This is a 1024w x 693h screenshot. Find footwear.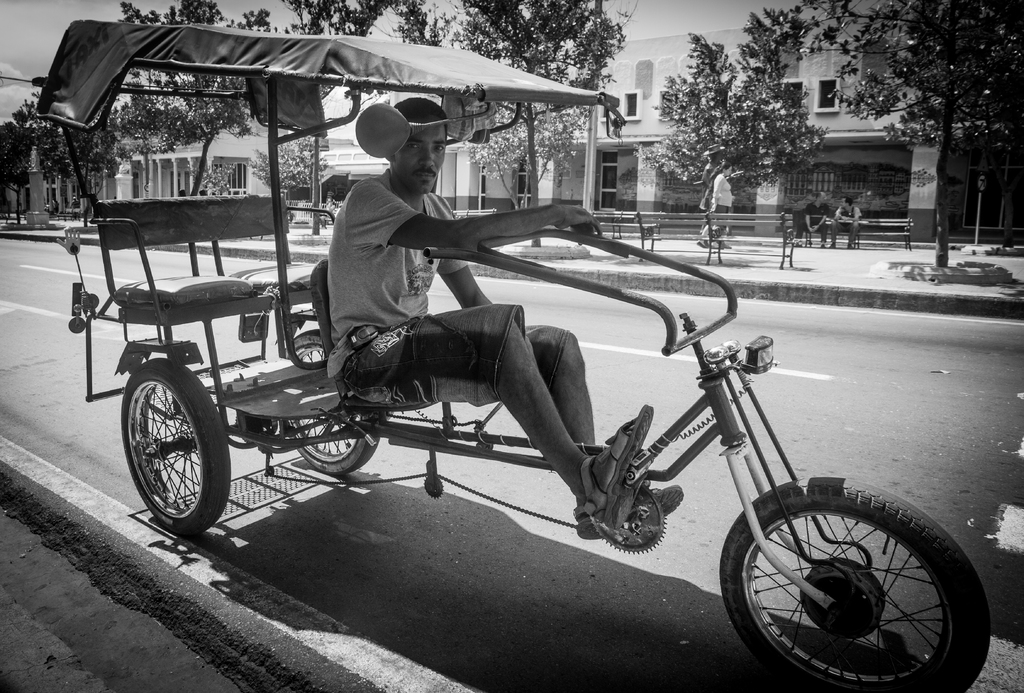
Bounding box: [left=572, top=485, right=684, bottom=540].
